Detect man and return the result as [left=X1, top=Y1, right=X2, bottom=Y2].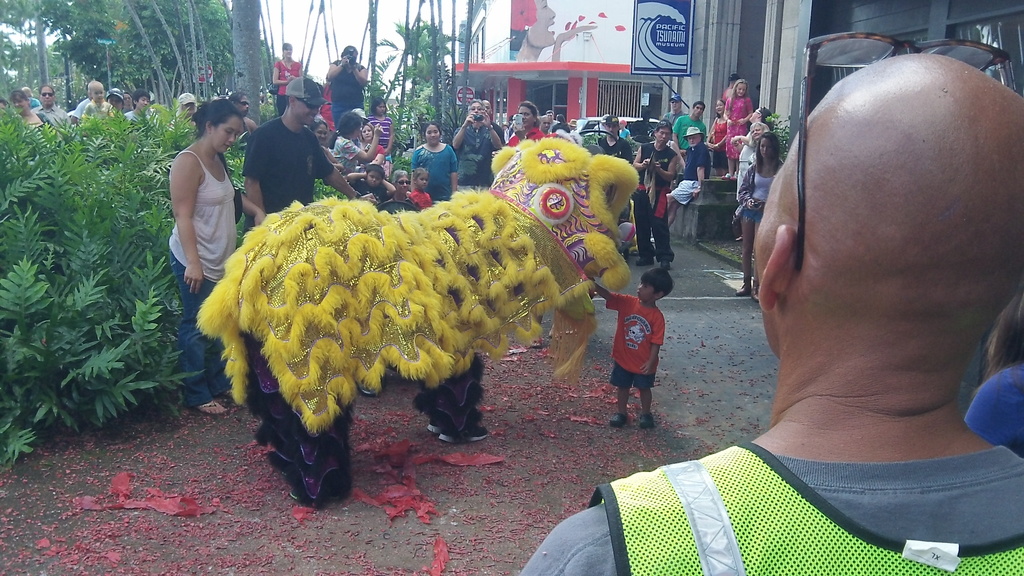
[left=454, top=99, right=496, bottom=195].
